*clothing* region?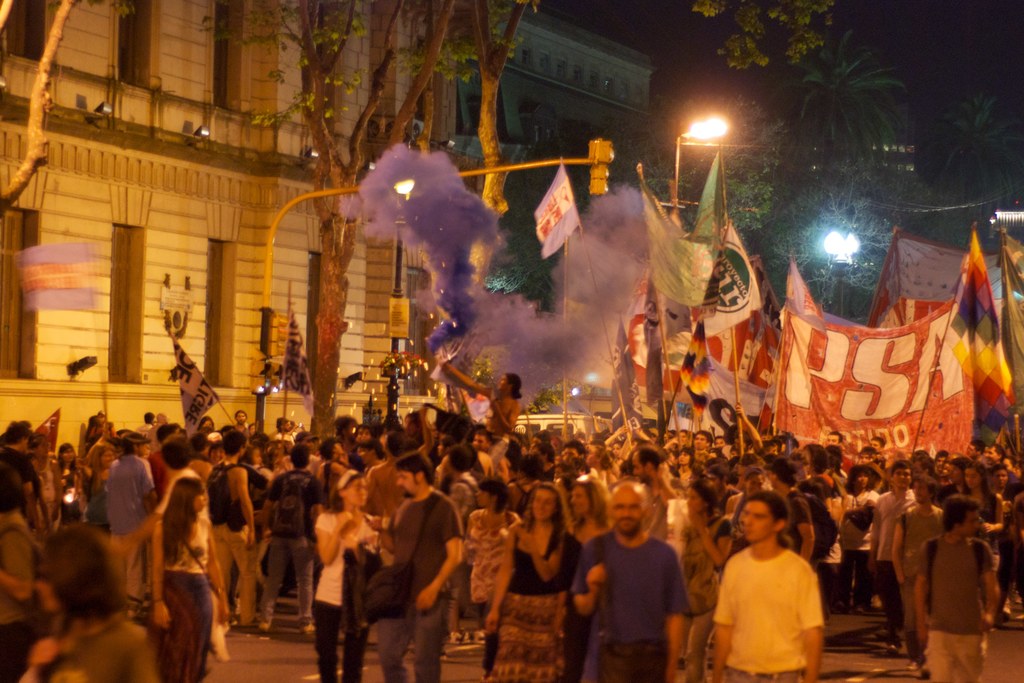
left=835, top=559, right=869, bottom=599
